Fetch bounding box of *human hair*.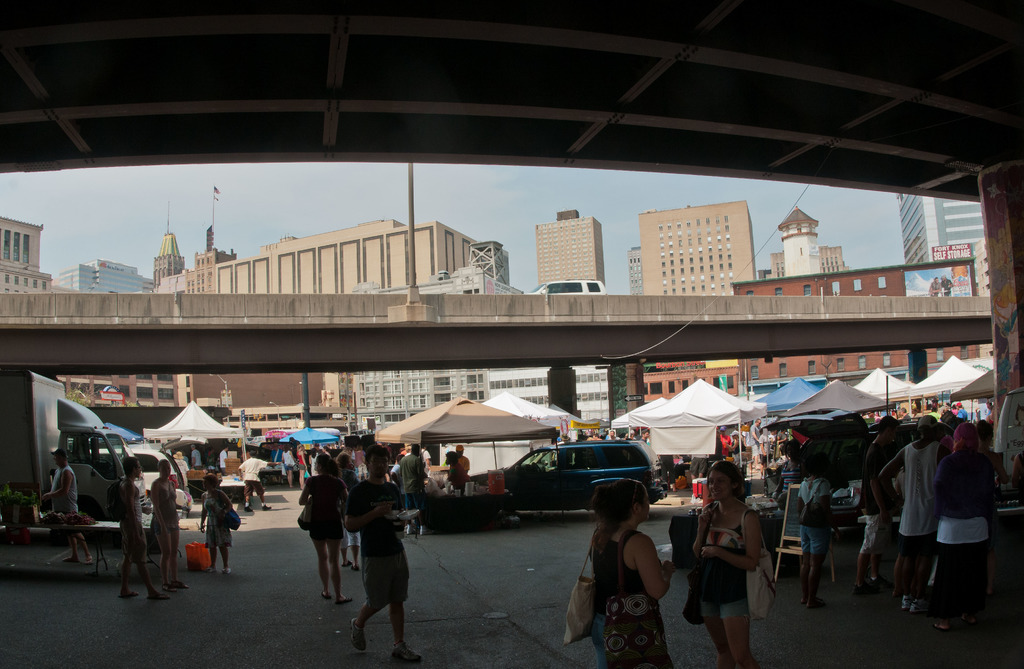
Bbox: 315, 455, 341, 476.
